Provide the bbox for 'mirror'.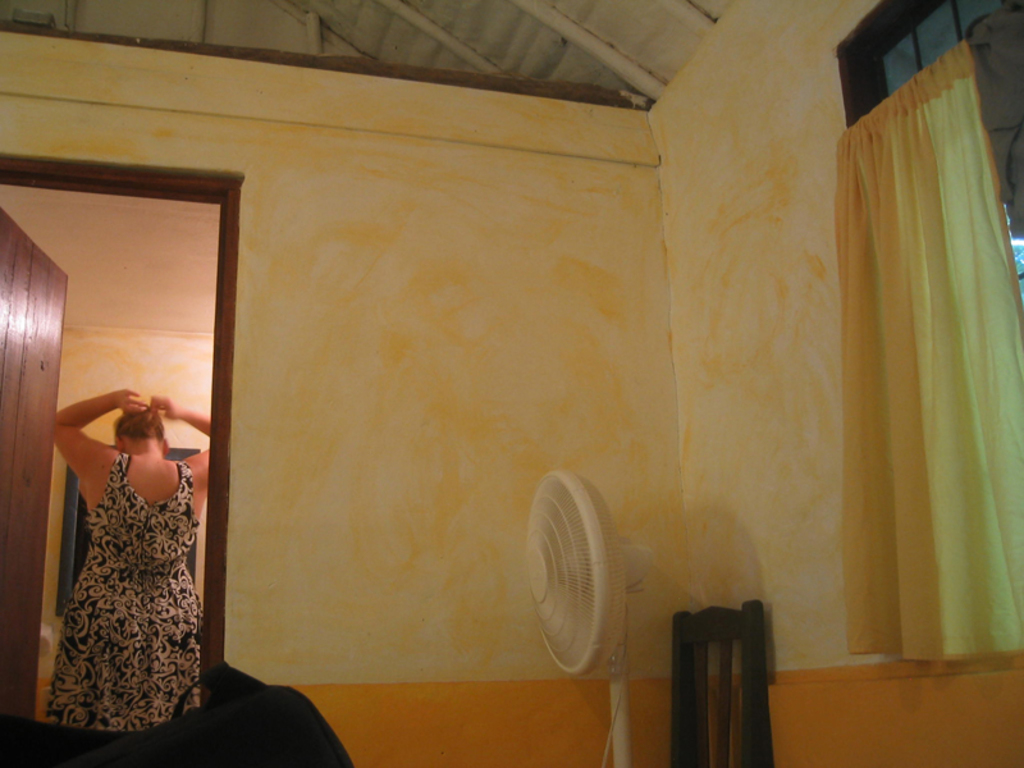
crop(77, 457, 192, 575).
